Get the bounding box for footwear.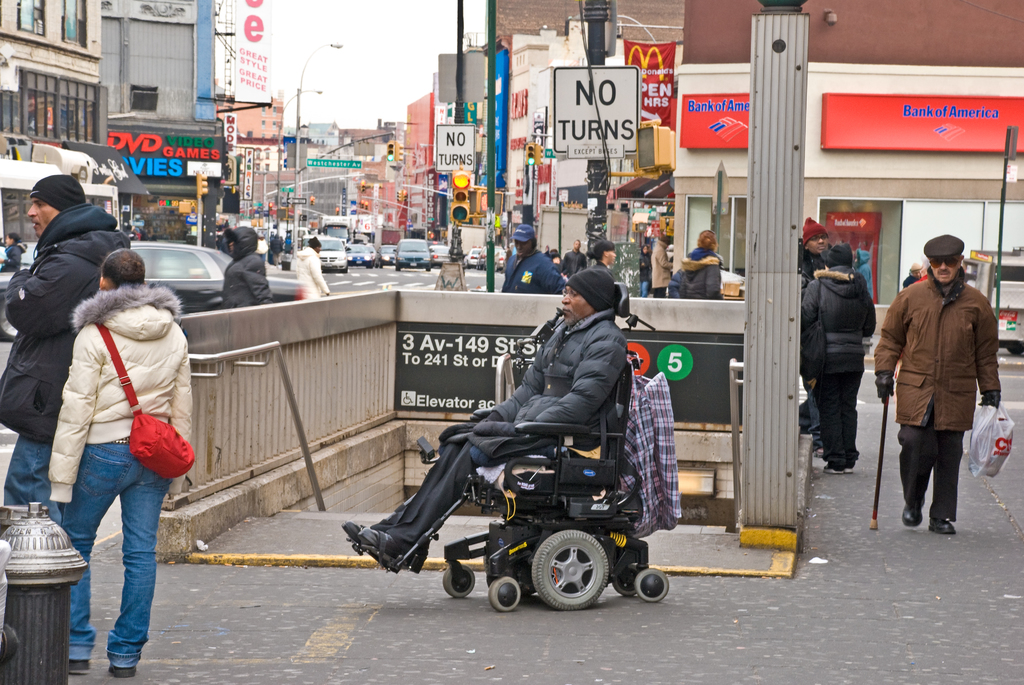
left=357, top=499, right=419, bottom=590.
